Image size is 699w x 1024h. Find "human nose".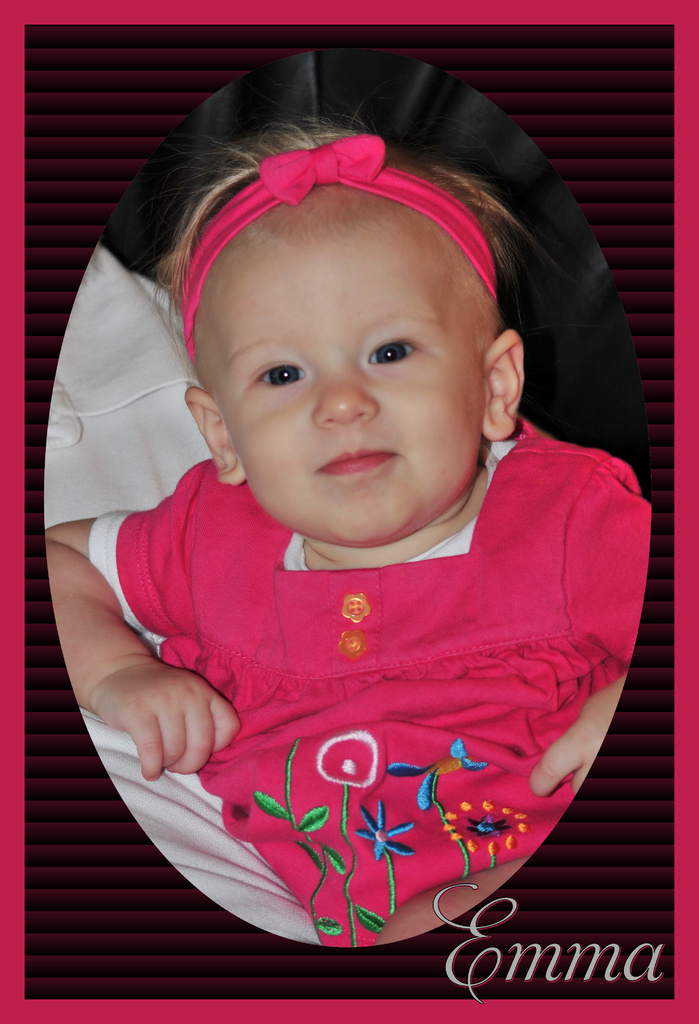
(303,354,380,427).
